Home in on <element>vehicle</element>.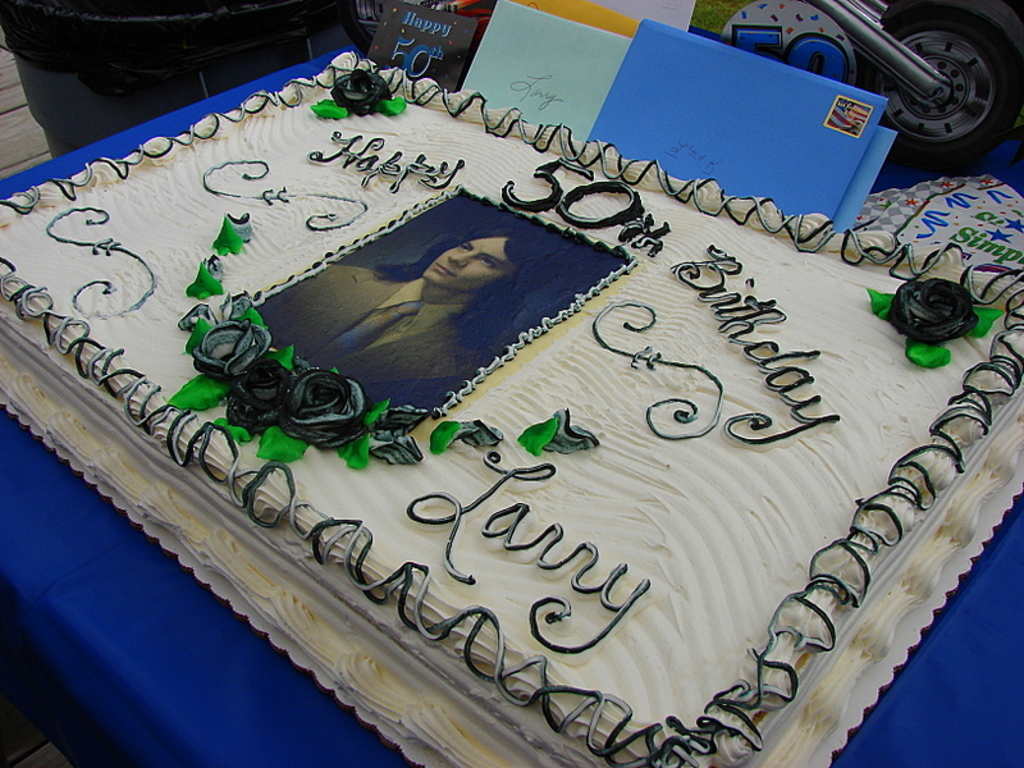
Homed in at select_region(788, 0, 1023, 174).
